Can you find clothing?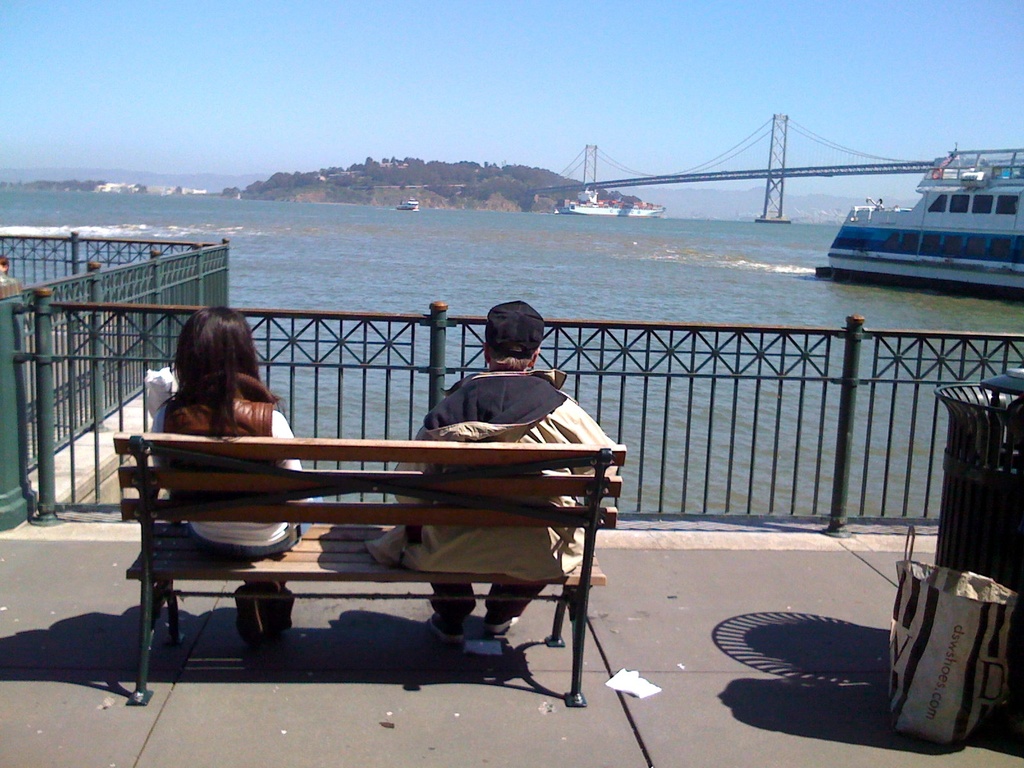
Yes, bounding box: <box>362,367,618,622</box>.
